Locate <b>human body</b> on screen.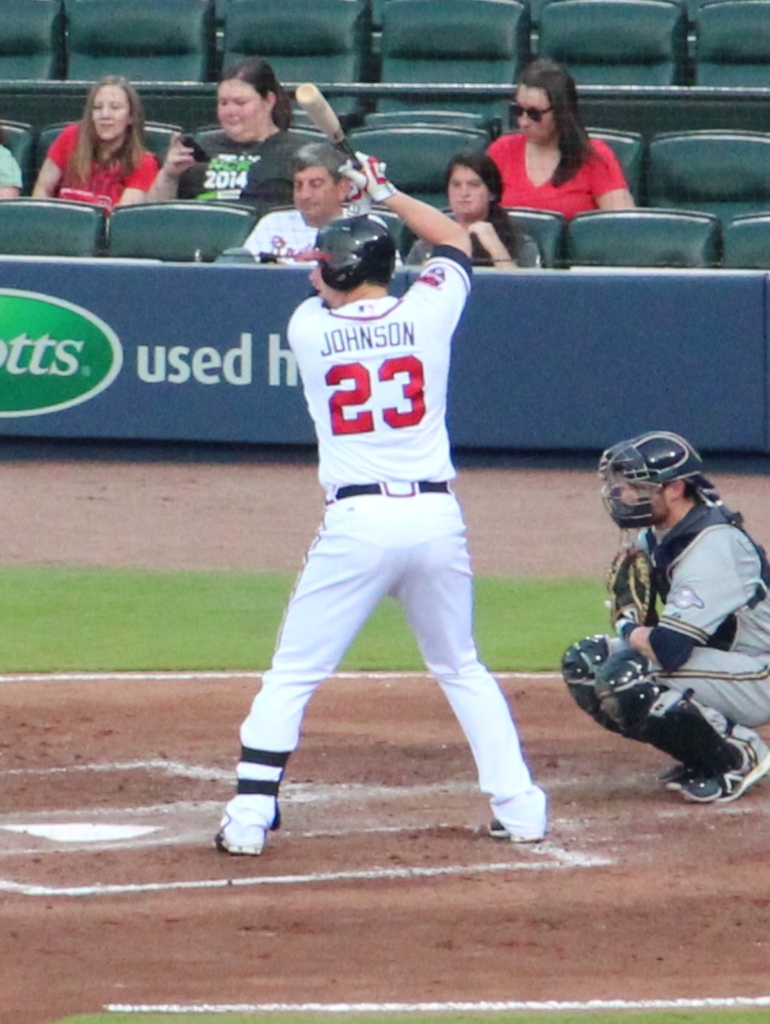
On screen at [left=453, top=80, right=646, bottom=235].
